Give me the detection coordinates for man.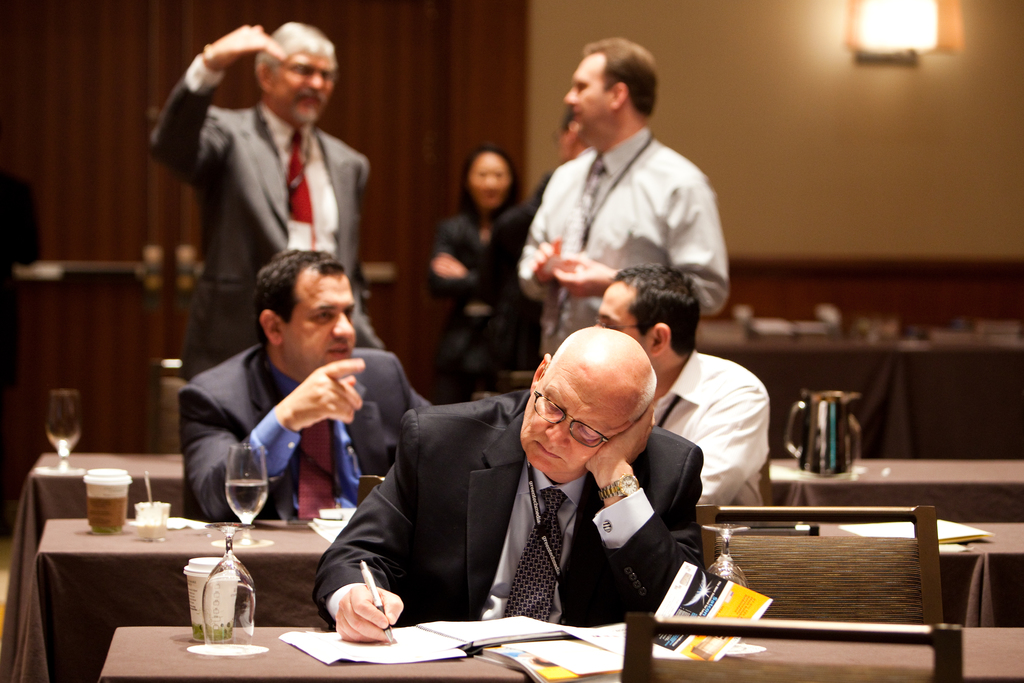
left=181, top=251, right=431, bottom=519.
